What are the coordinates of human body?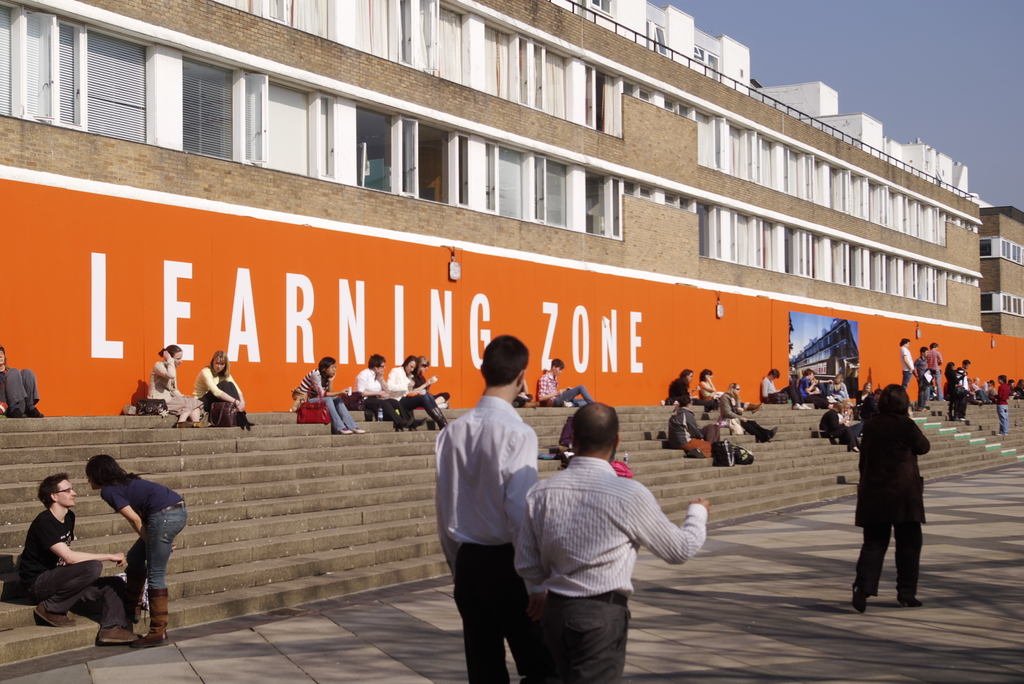
bbox(827, 380, 853, 402).
